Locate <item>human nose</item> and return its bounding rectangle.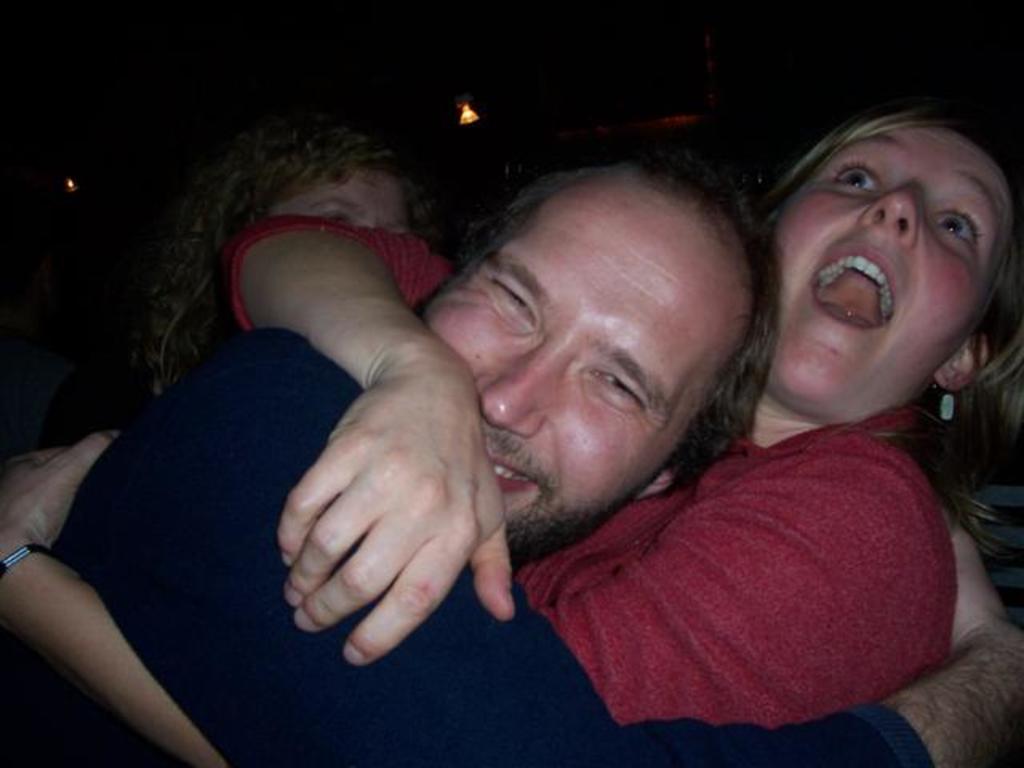
854 181 918 245.
